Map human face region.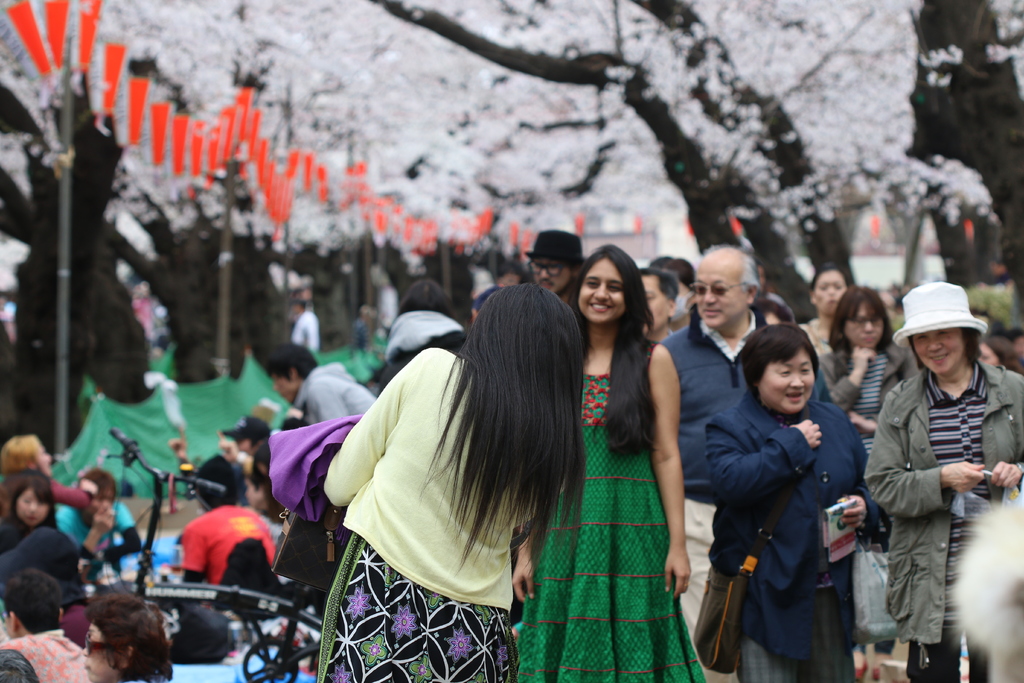
Mapped to crop(840, 297, 886, 353).
